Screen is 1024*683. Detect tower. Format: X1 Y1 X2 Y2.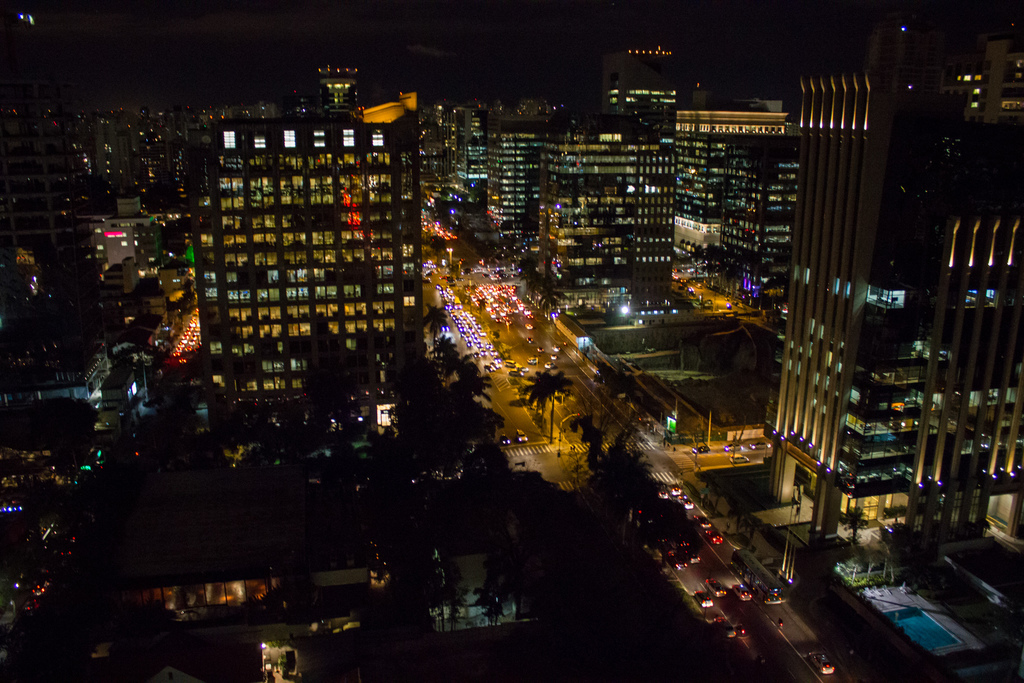
758 5 1023 550.
